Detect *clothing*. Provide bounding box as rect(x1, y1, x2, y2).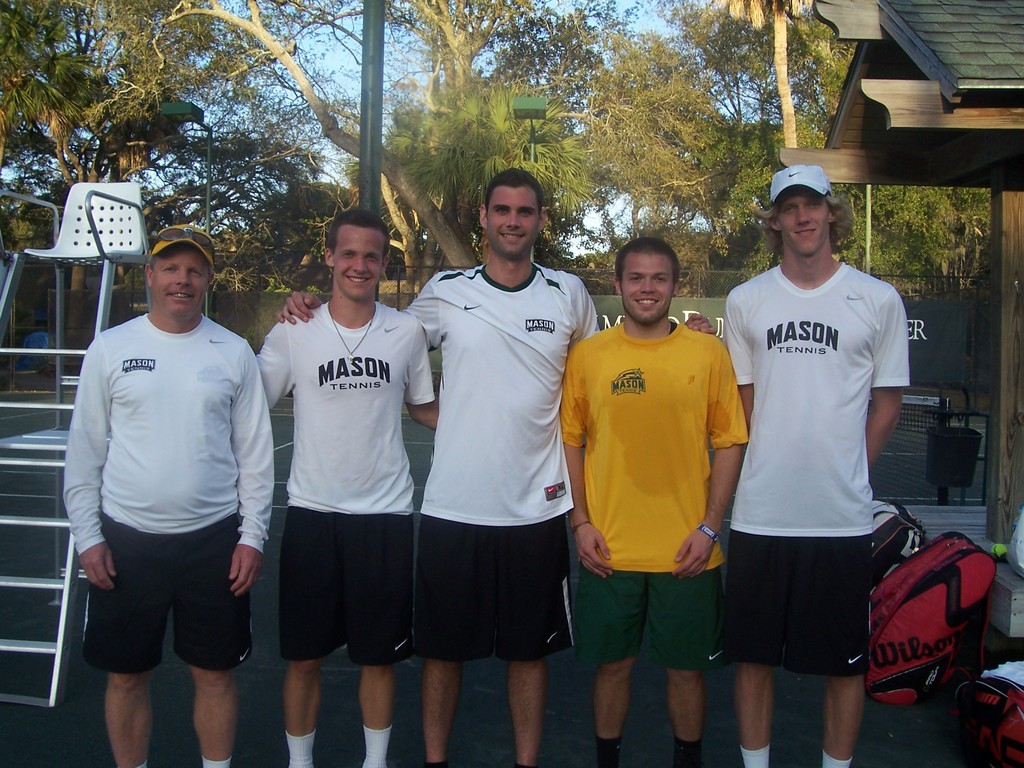
rect(721, 264, 909, 676).
